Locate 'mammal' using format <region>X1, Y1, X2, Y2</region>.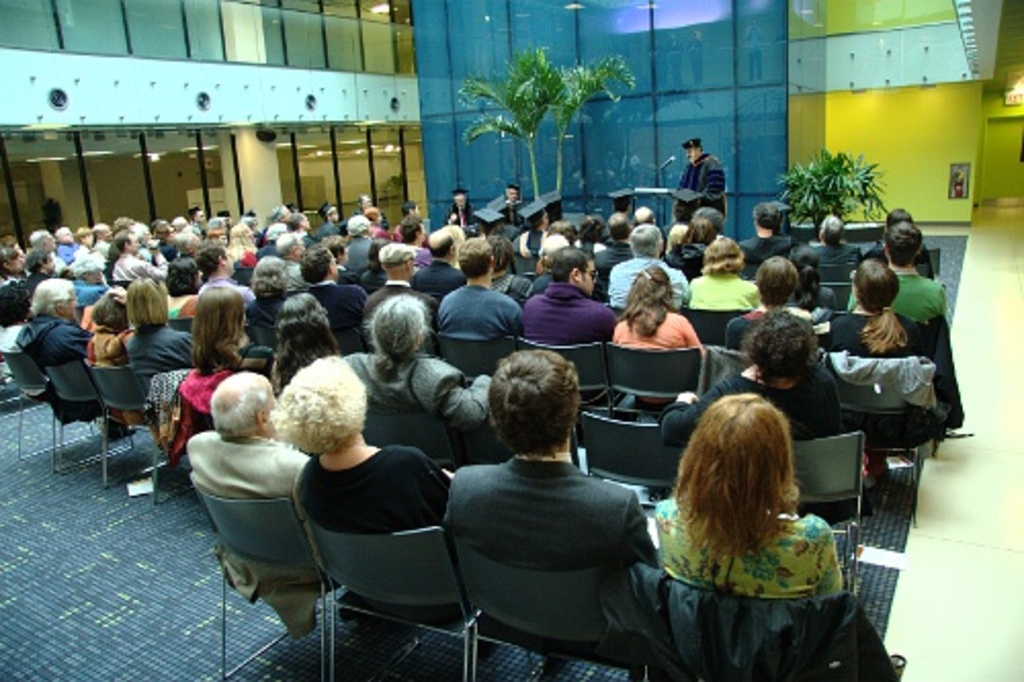
<region>195, 240, 254, 299</region>.
